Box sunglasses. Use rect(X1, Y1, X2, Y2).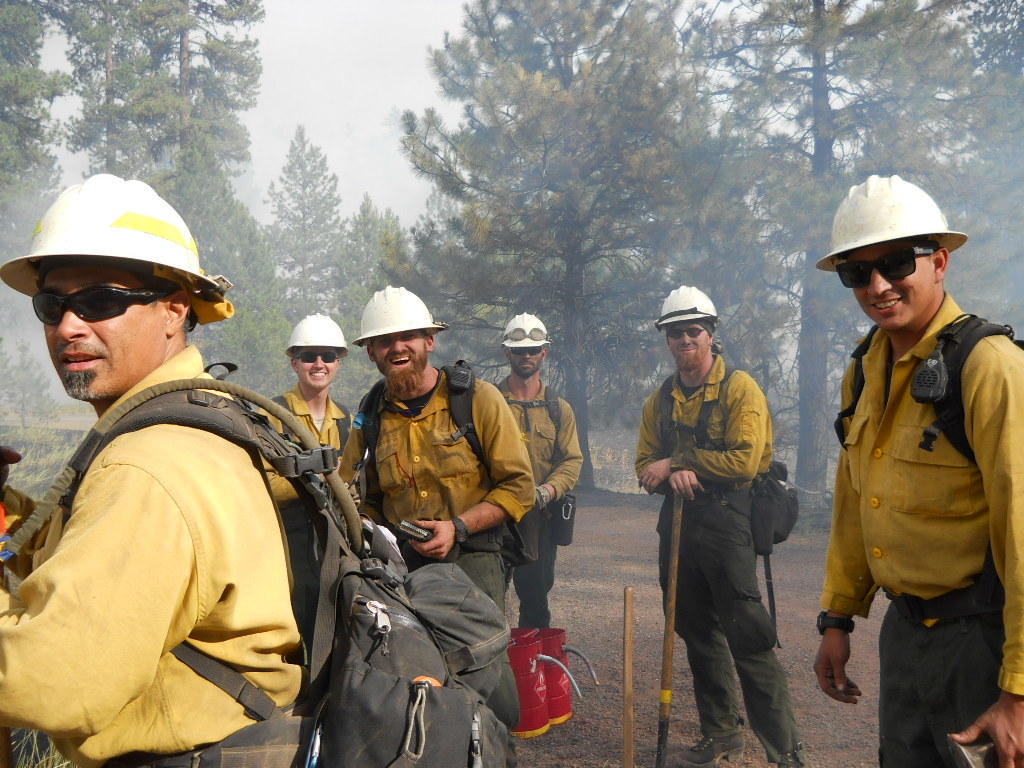
rect(668, 326, 705, 339).
